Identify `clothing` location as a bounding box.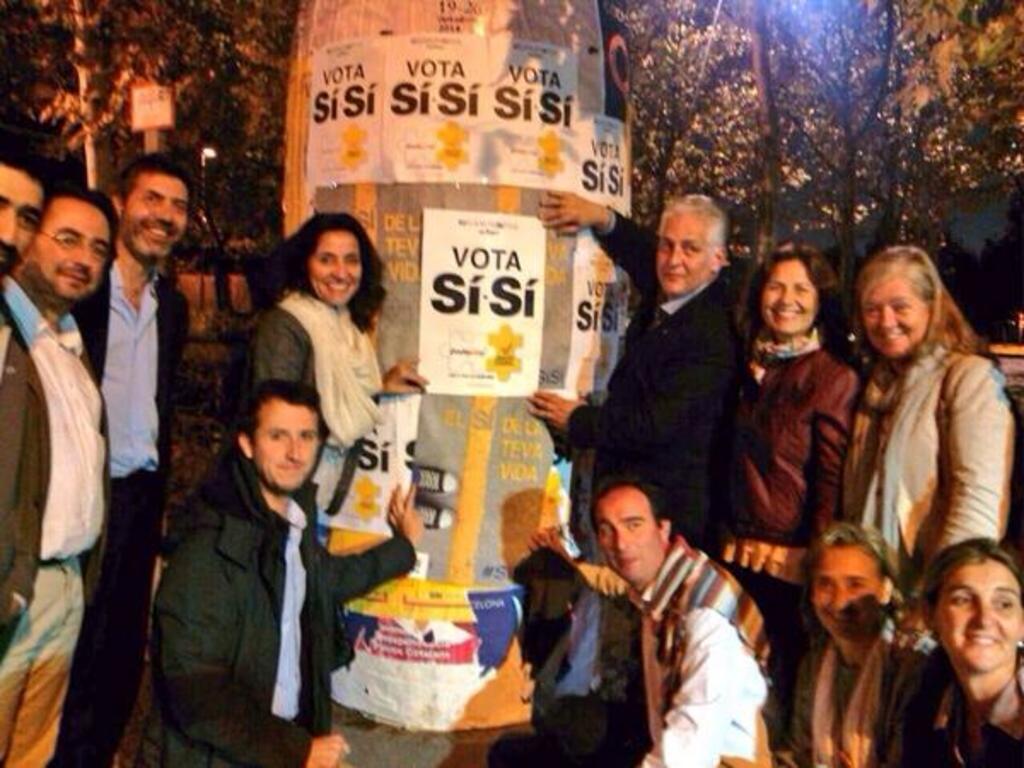
[630,536,778,766].
